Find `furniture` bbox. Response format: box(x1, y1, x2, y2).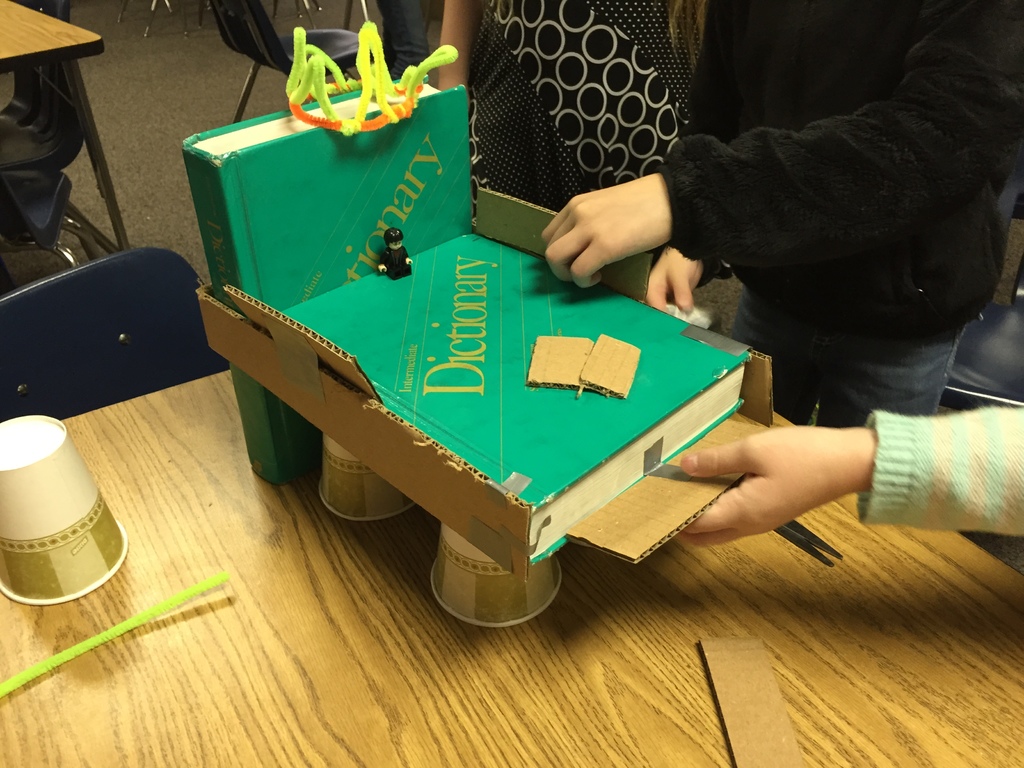
box(0, 249, 235, 424).
